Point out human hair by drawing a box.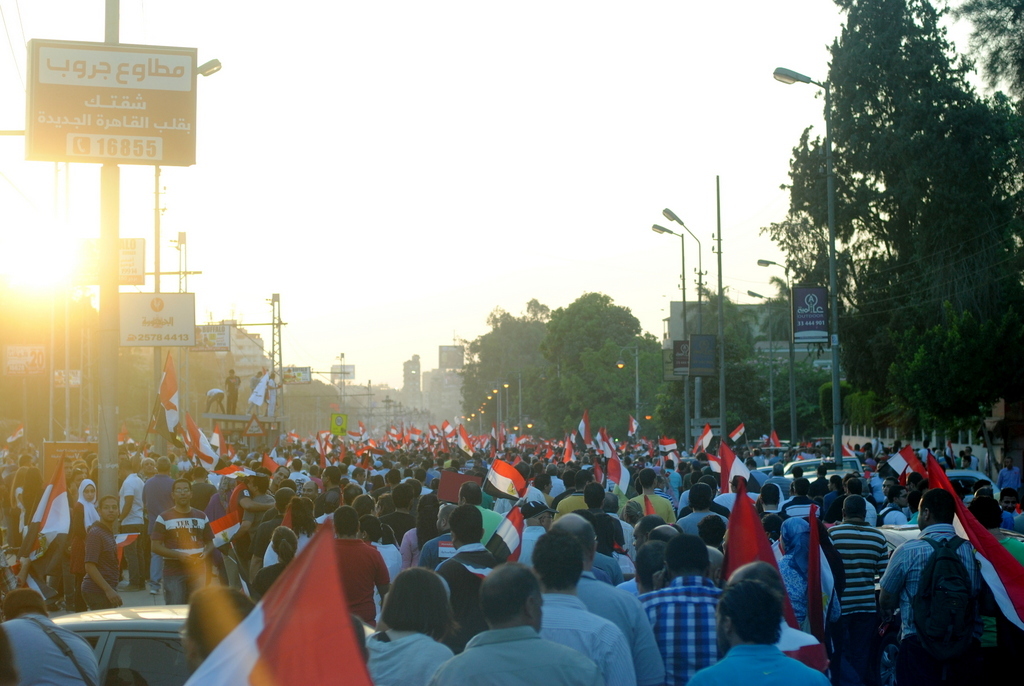
(x1=632, y1=539, x2=676, y2=585).
